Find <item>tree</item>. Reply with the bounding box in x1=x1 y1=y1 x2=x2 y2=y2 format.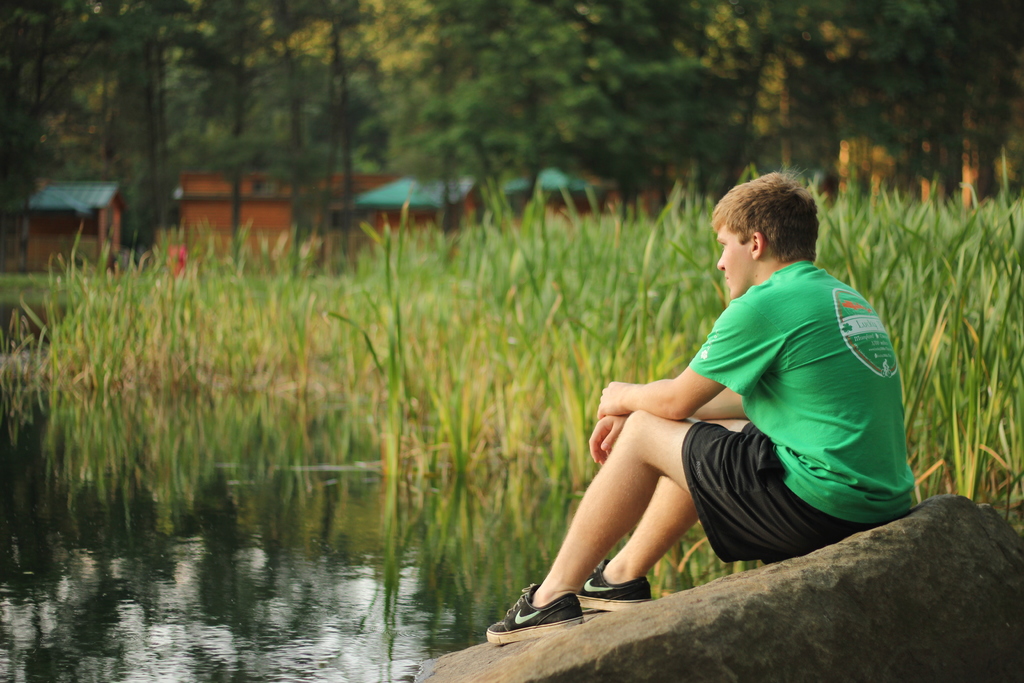
x1=0 y1=0 x2=1023 y2=258.
